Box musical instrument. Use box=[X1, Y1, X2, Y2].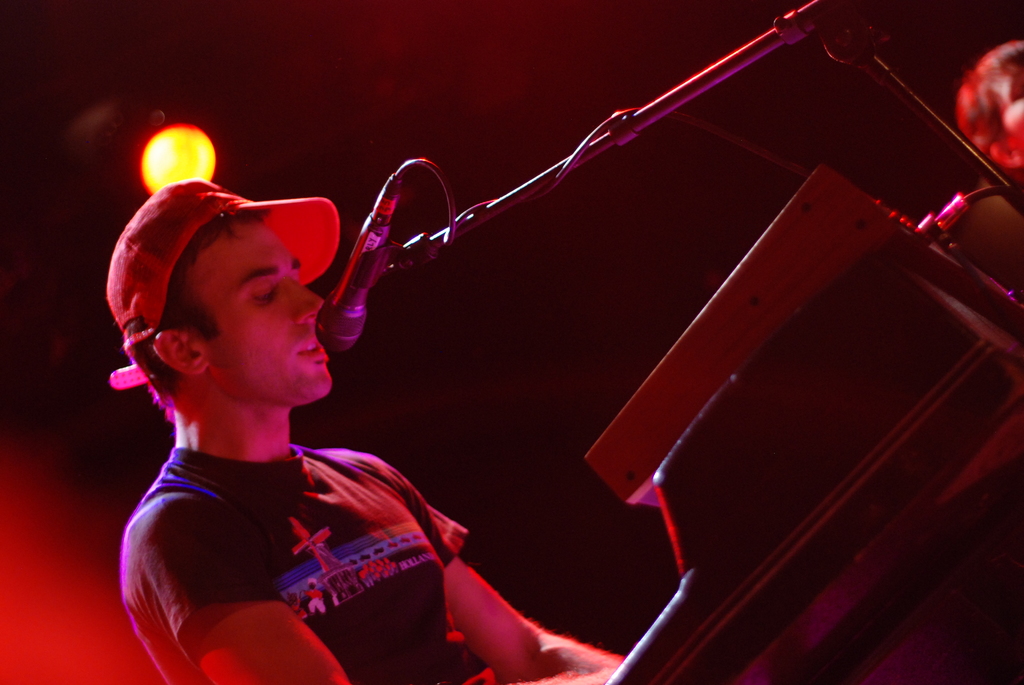
box=[591, 157, 1023, 684].
